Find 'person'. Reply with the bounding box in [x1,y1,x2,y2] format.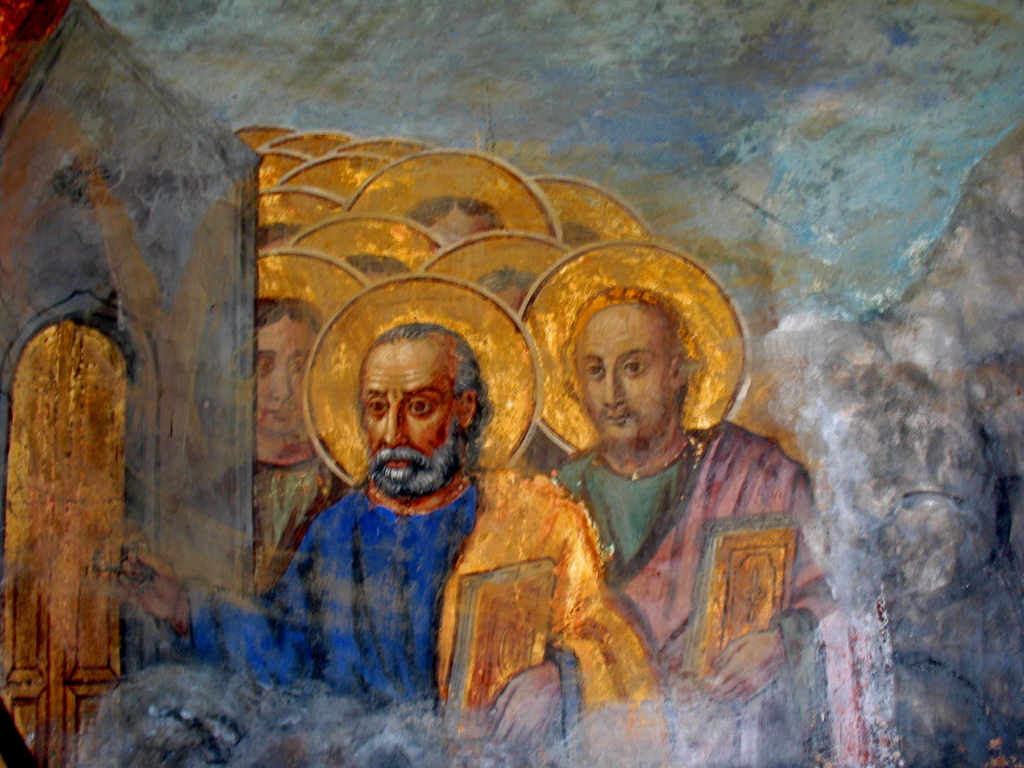
[539,285,892,767].
